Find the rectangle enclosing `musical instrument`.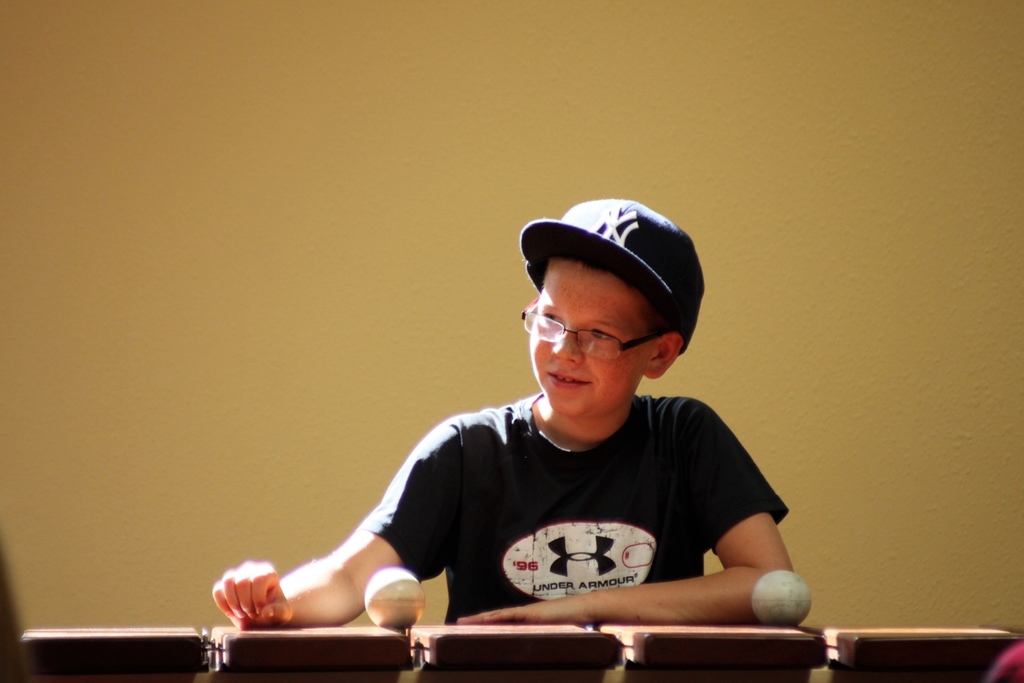
detection(0, 578, 1020, 682).
